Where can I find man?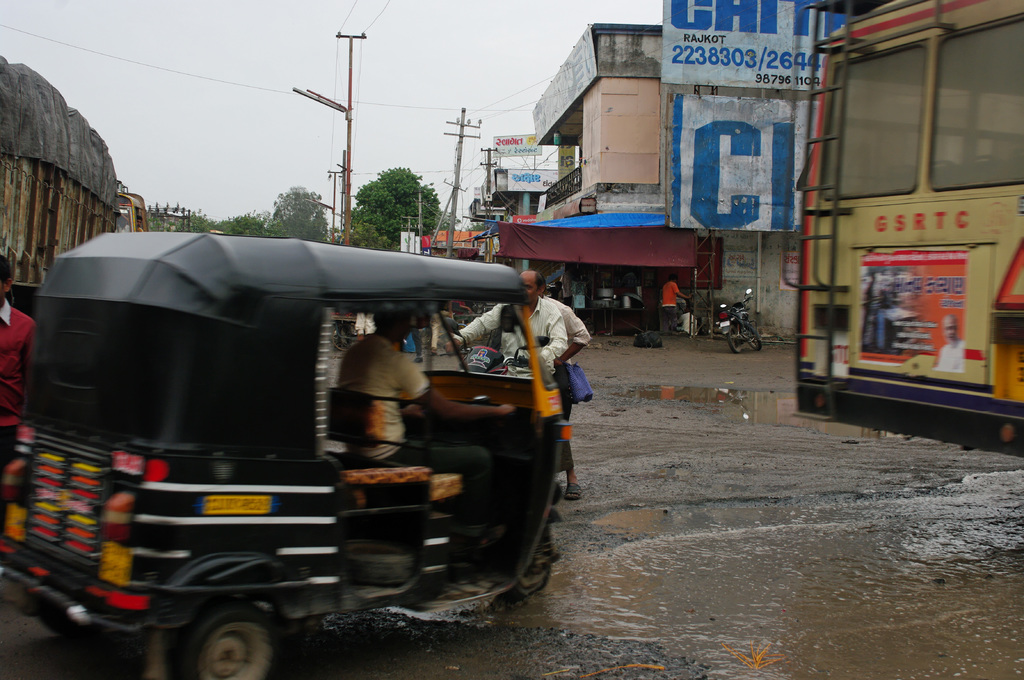
You can find it at (429,303,451,355).
